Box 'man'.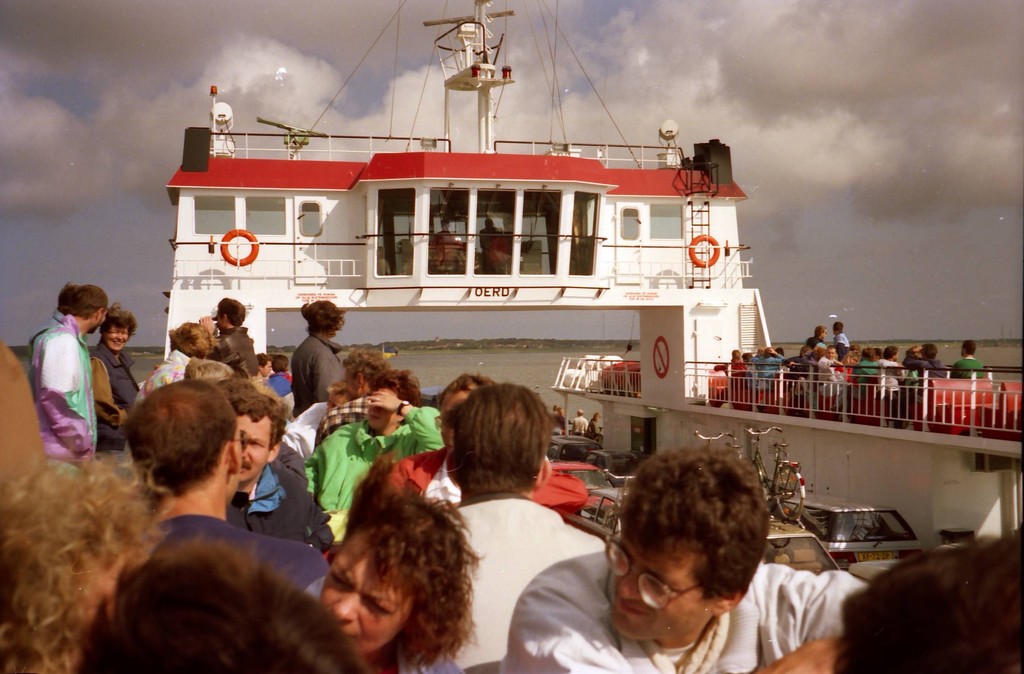
detection(805, 324, 826, 344).
